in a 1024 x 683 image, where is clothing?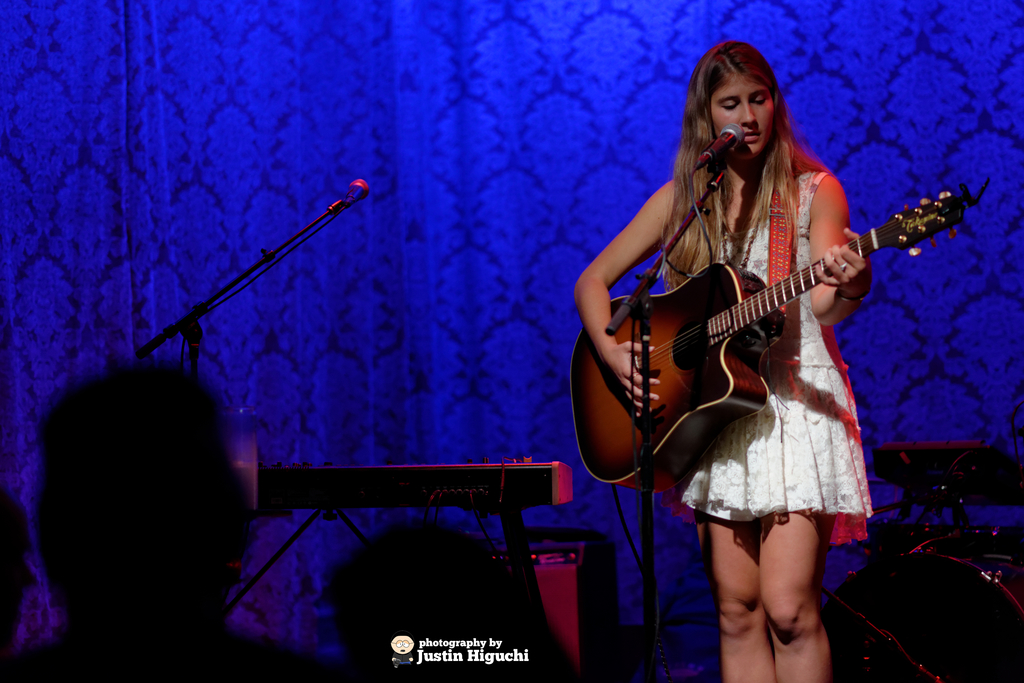
[660, 168, 874, 549].
